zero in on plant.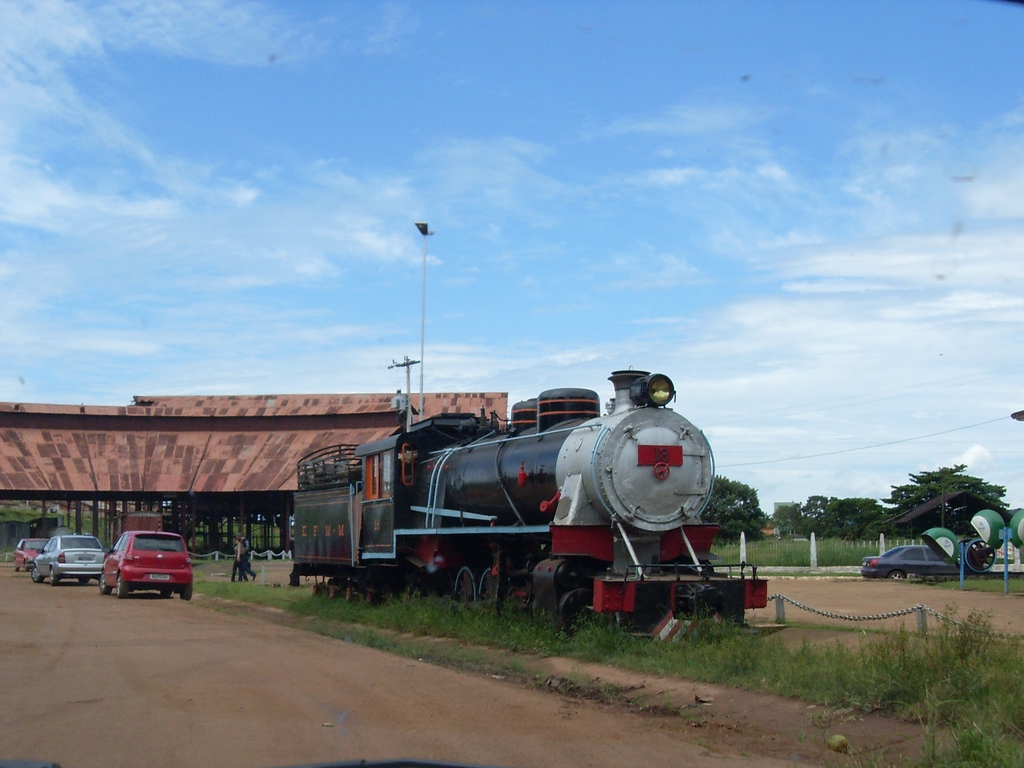
Zeroed in: 938,571,1023,590.
